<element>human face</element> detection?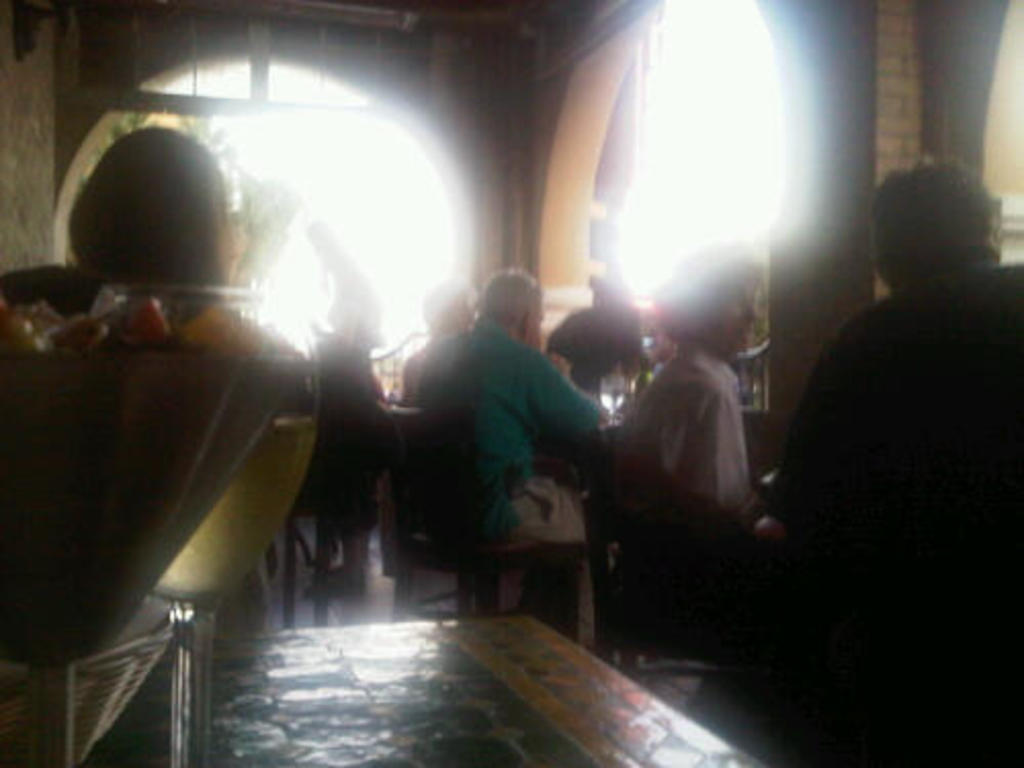
(725, 283, 756, 346)
